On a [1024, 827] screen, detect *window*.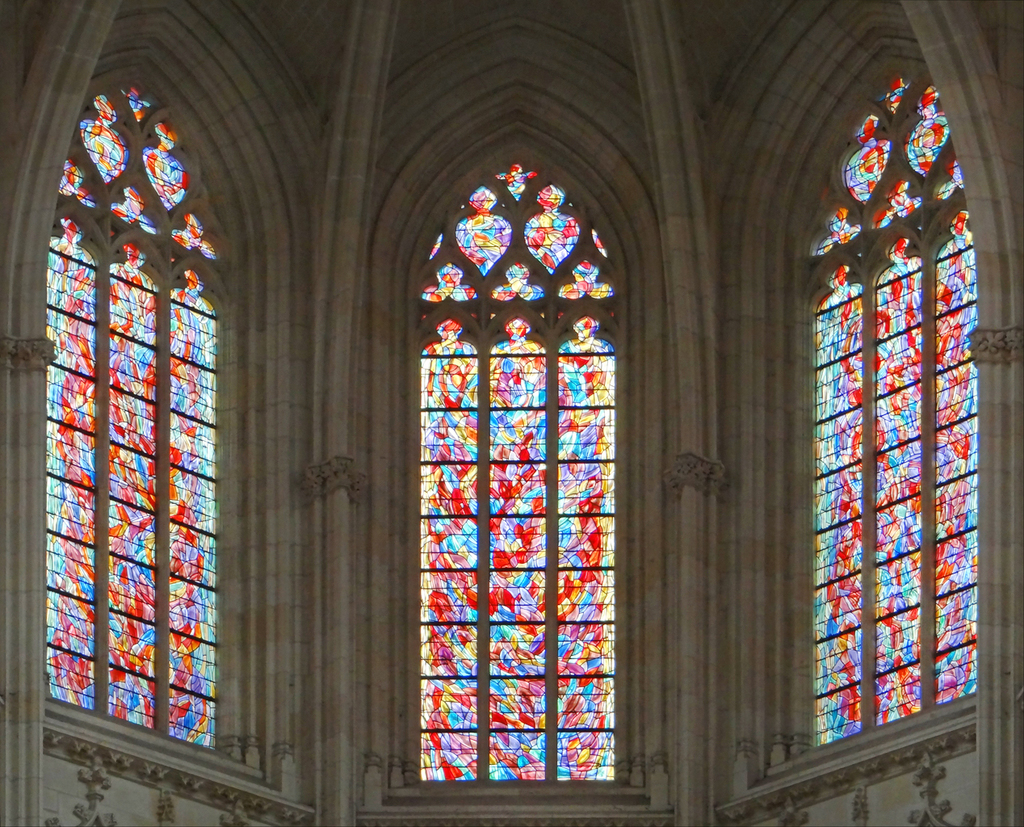
[415, 157, 635, 803].
